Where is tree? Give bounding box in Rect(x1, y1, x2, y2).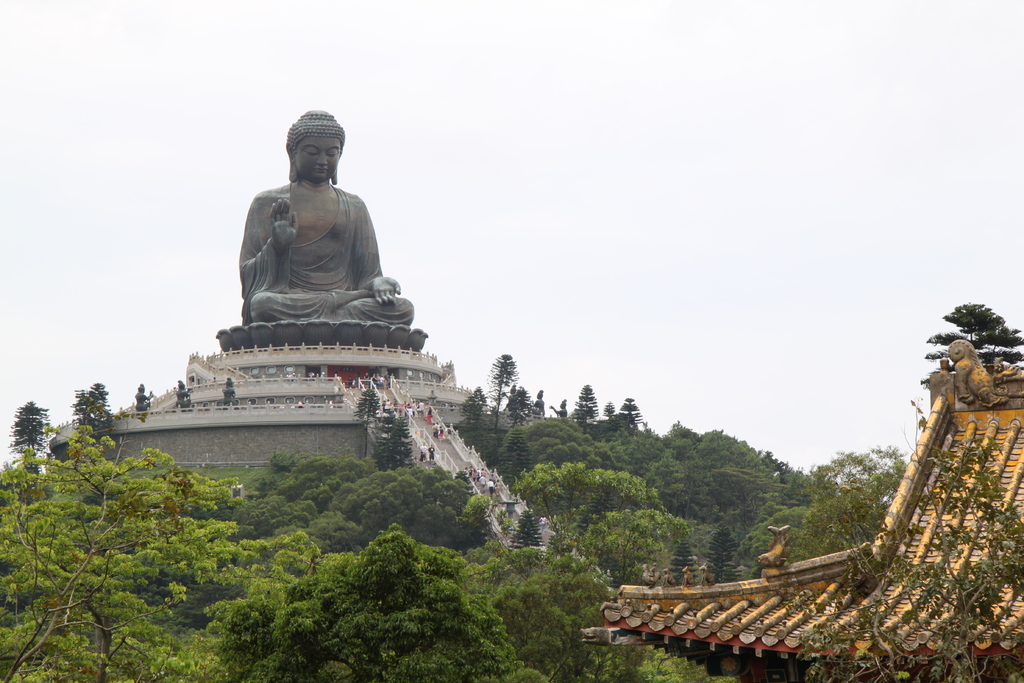
Rect(918, 301, 1023, 397).
